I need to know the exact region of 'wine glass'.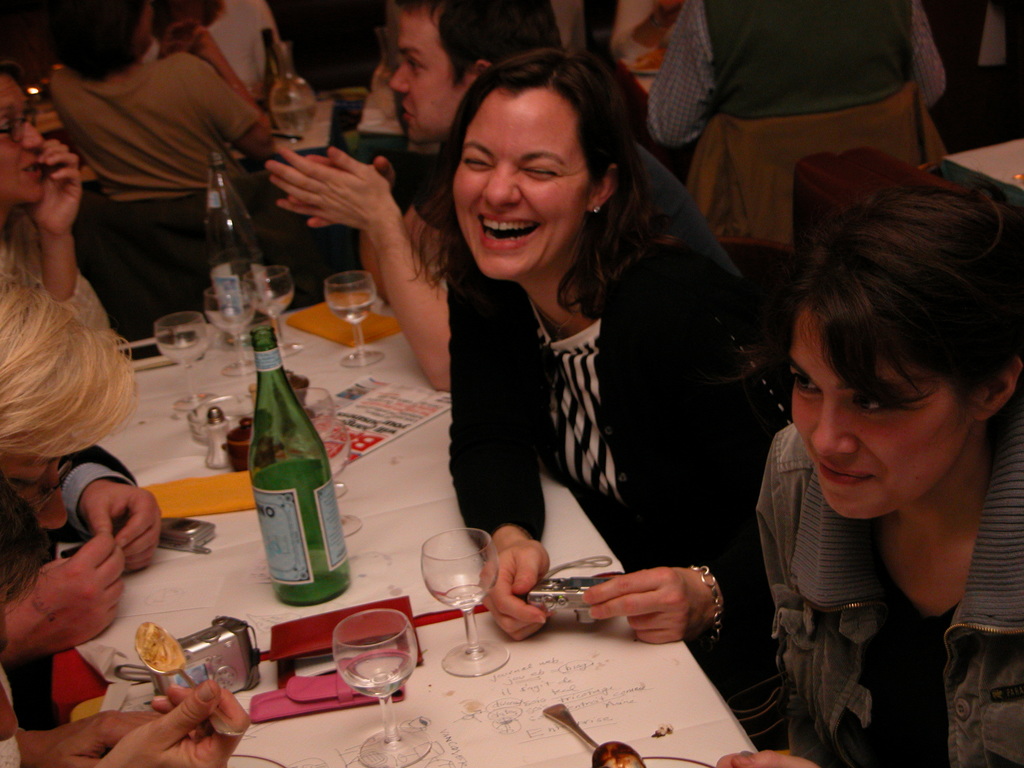
Region: 155, 310, 211, 409.
